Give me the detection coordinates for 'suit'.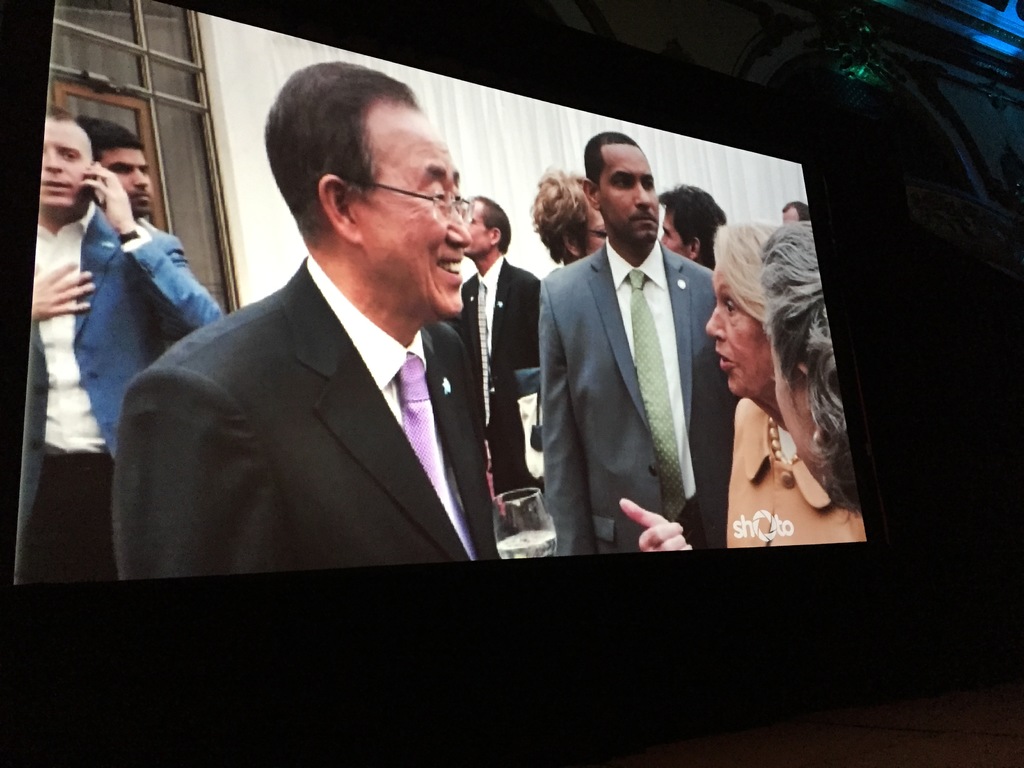
109:118:577:588.
